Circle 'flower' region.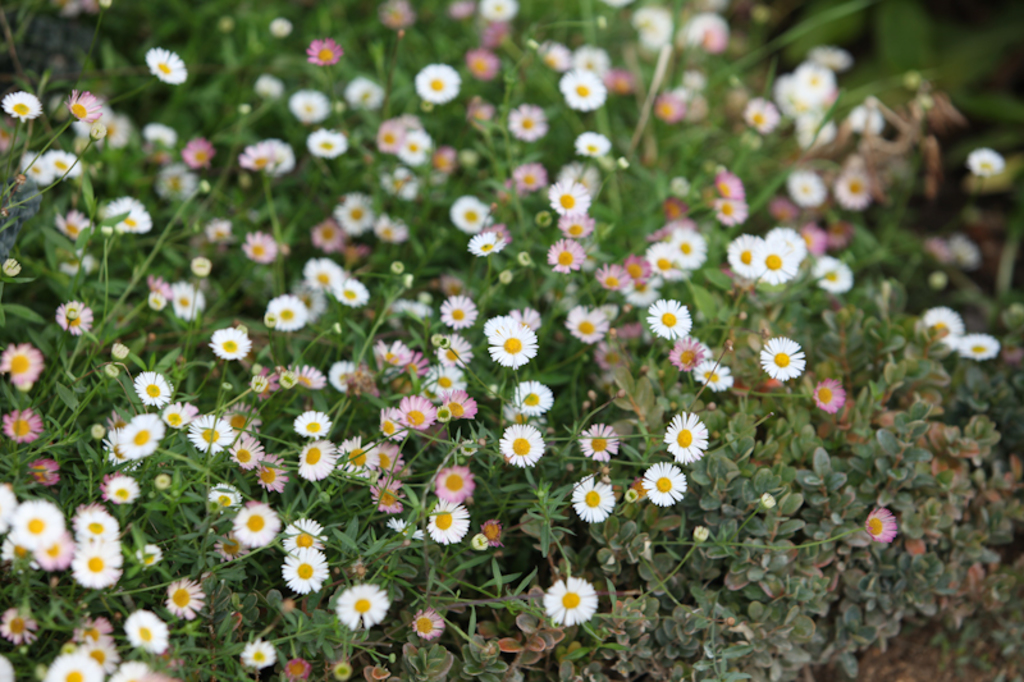
Region: box(575, 129, 618, 154).
